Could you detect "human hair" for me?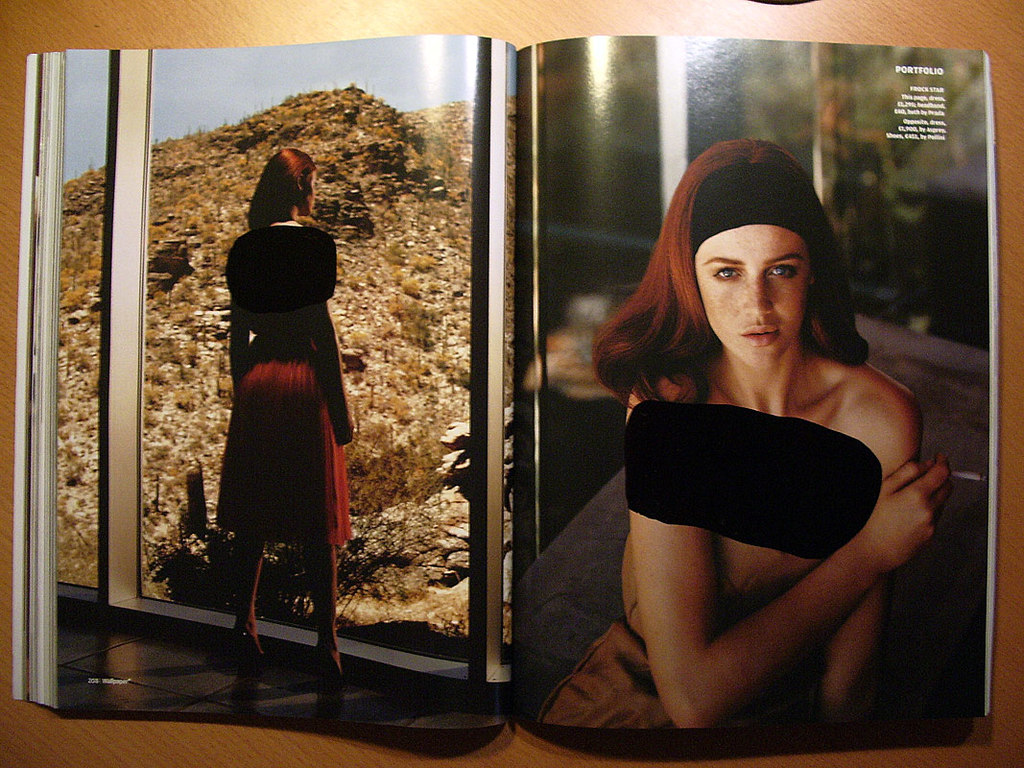
Detection result: region(611, 139, 869, 435).
